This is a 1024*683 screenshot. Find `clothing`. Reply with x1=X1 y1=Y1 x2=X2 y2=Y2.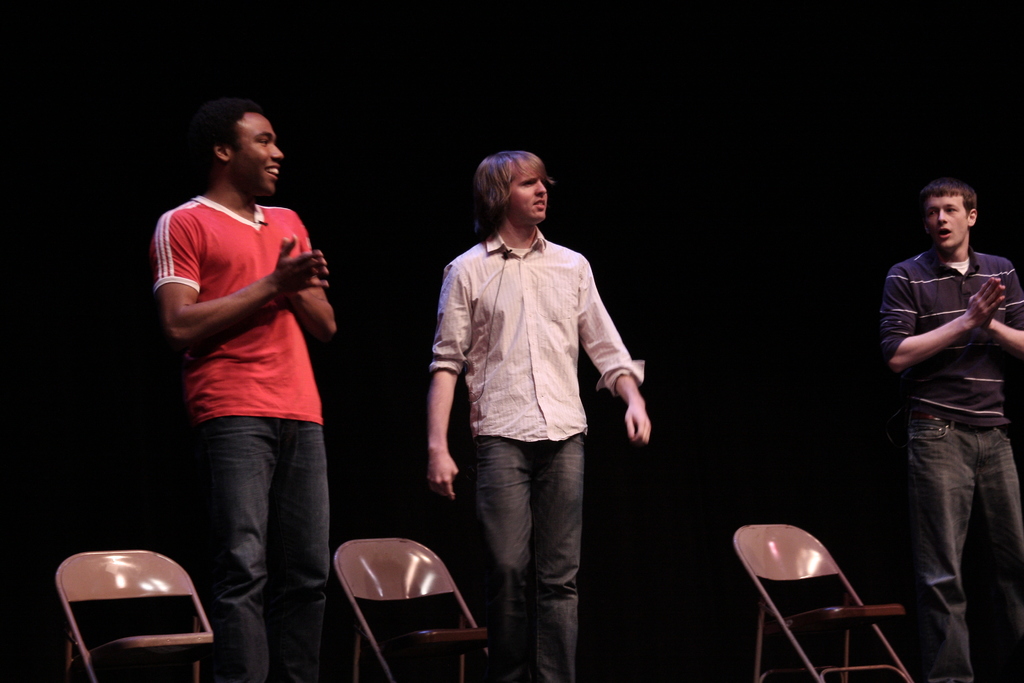
x1=188 y1=422 x2=323 y2=679.
